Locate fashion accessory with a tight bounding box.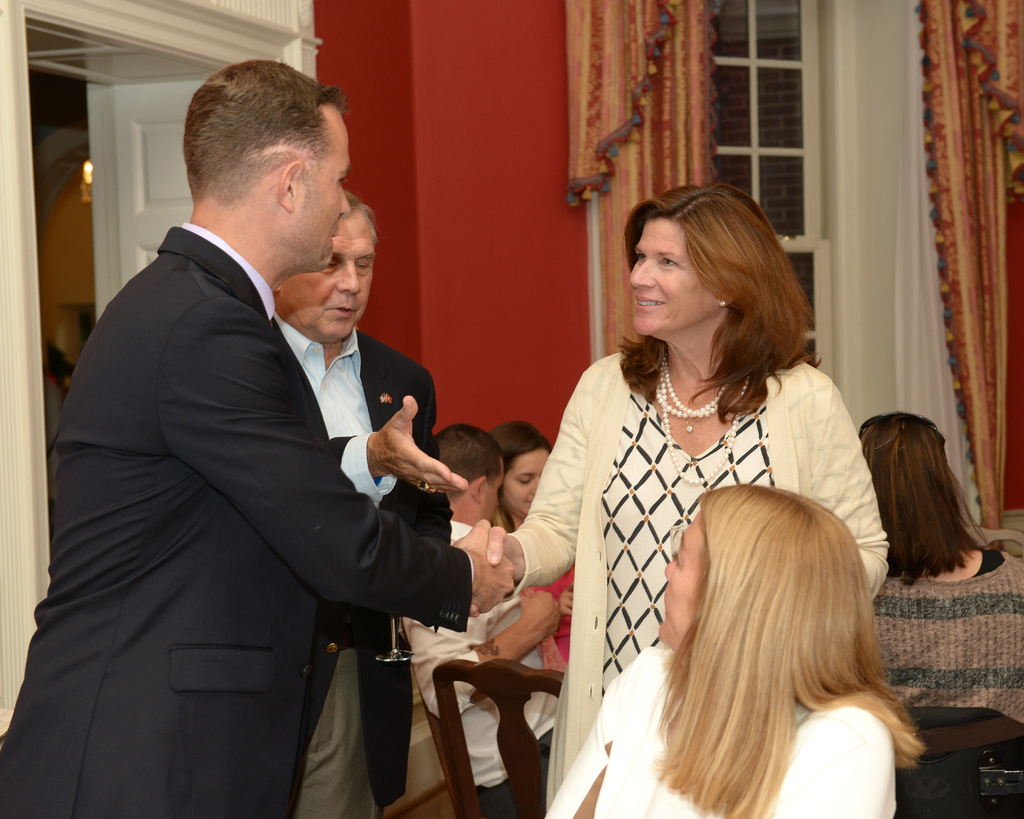
{"left": 417, "top": 477, "right": 432, "bottom": 492}.
